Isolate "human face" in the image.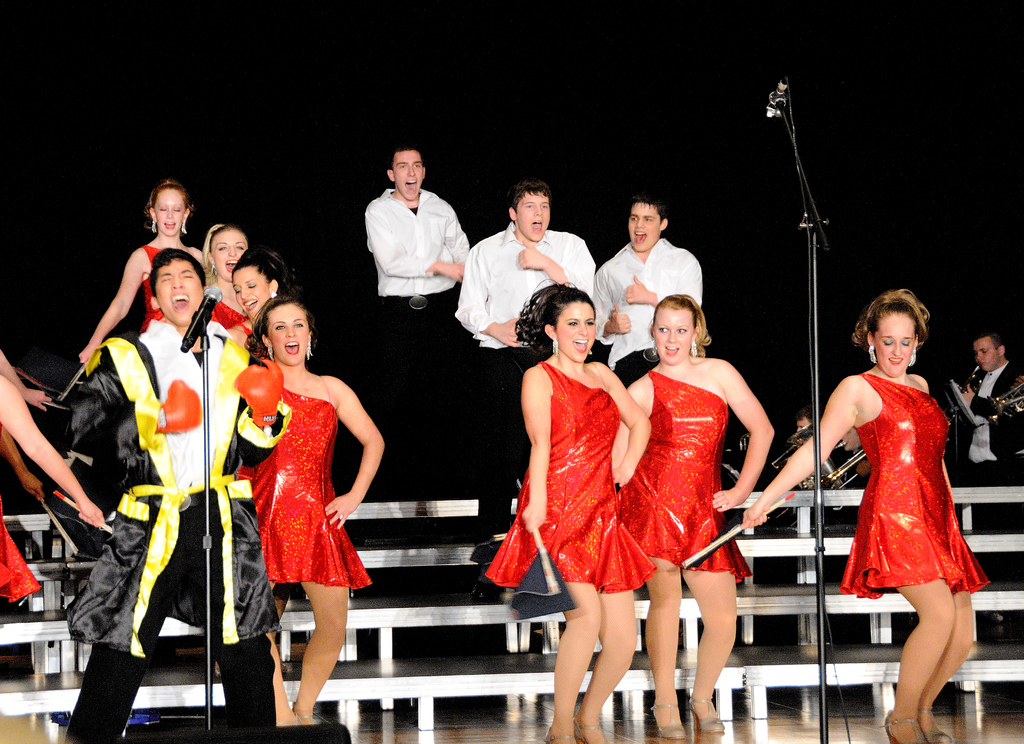
Isolated region: box(973, 338, 999, 373).
